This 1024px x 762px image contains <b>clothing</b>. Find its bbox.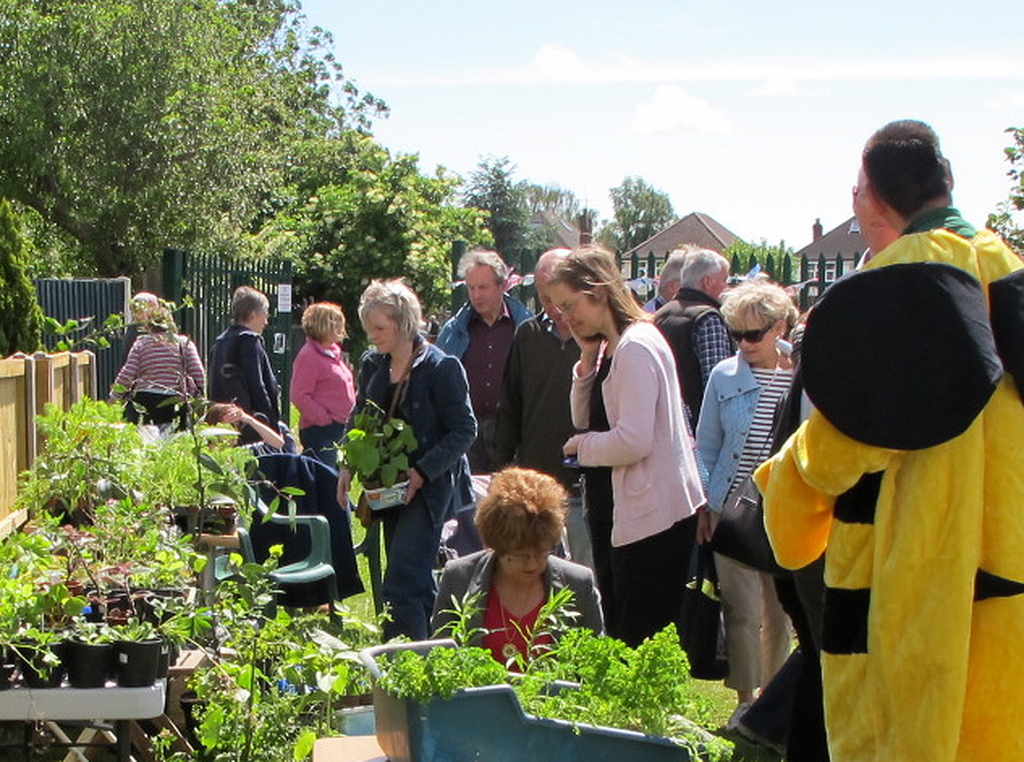
<box>206,321,277,436</box>.
